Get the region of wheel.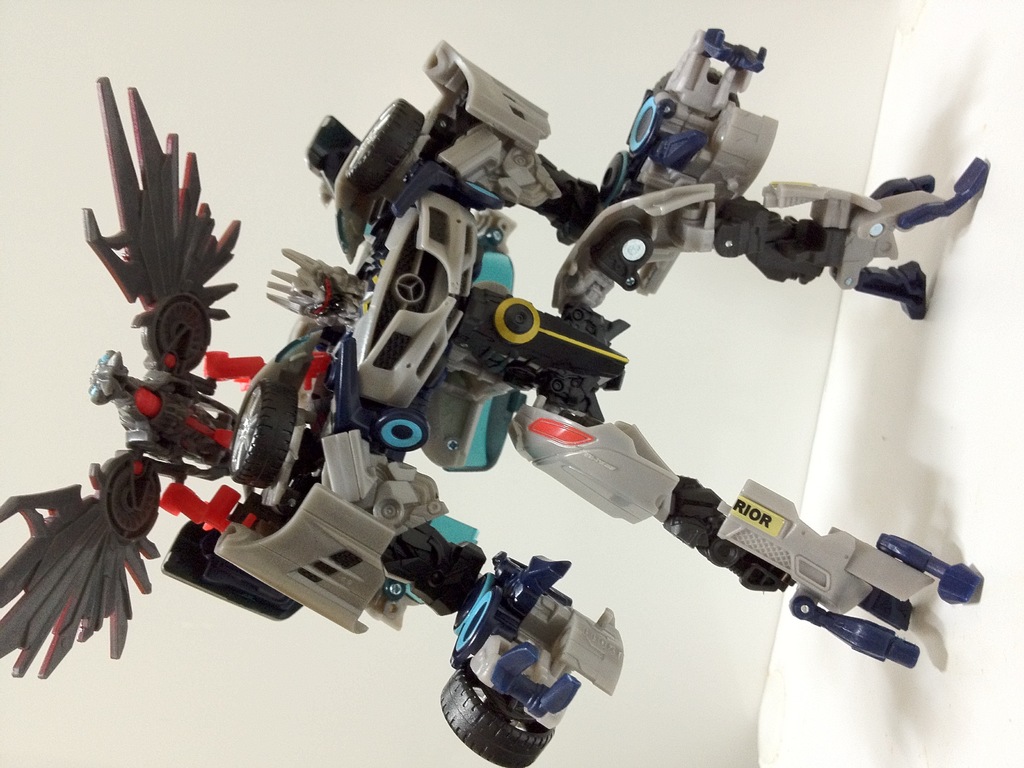
[x1=439, y1=679, x2=553, y2=767].
